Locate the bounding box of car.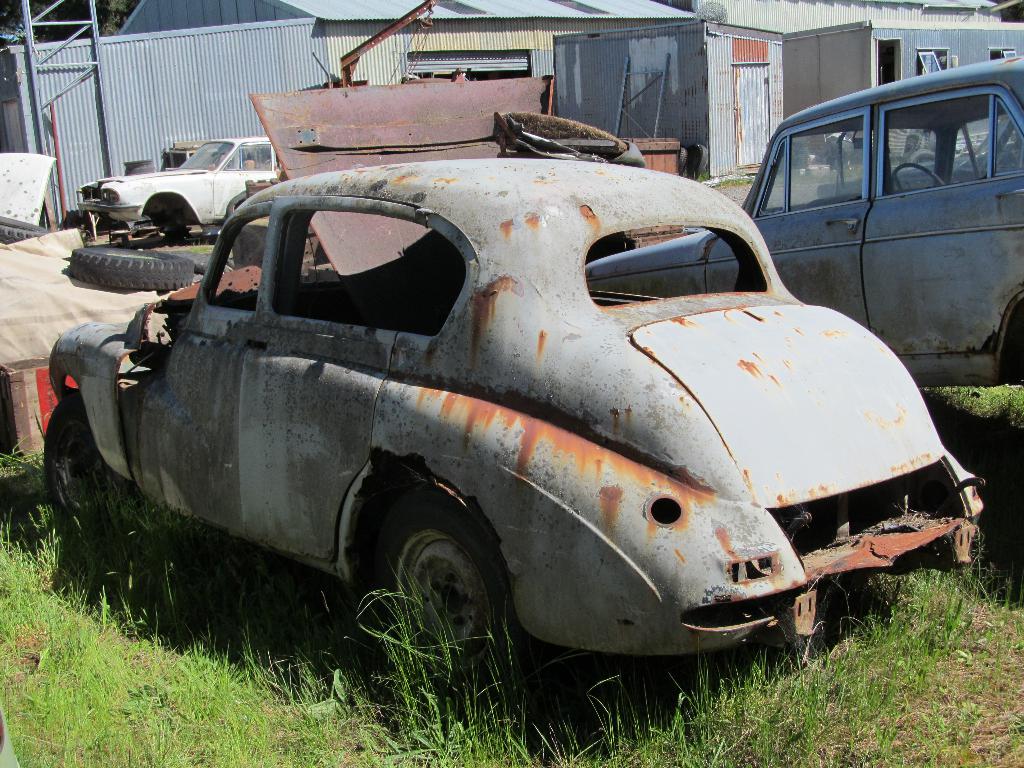
Bounding box: [580, 56, 1023, 387].
